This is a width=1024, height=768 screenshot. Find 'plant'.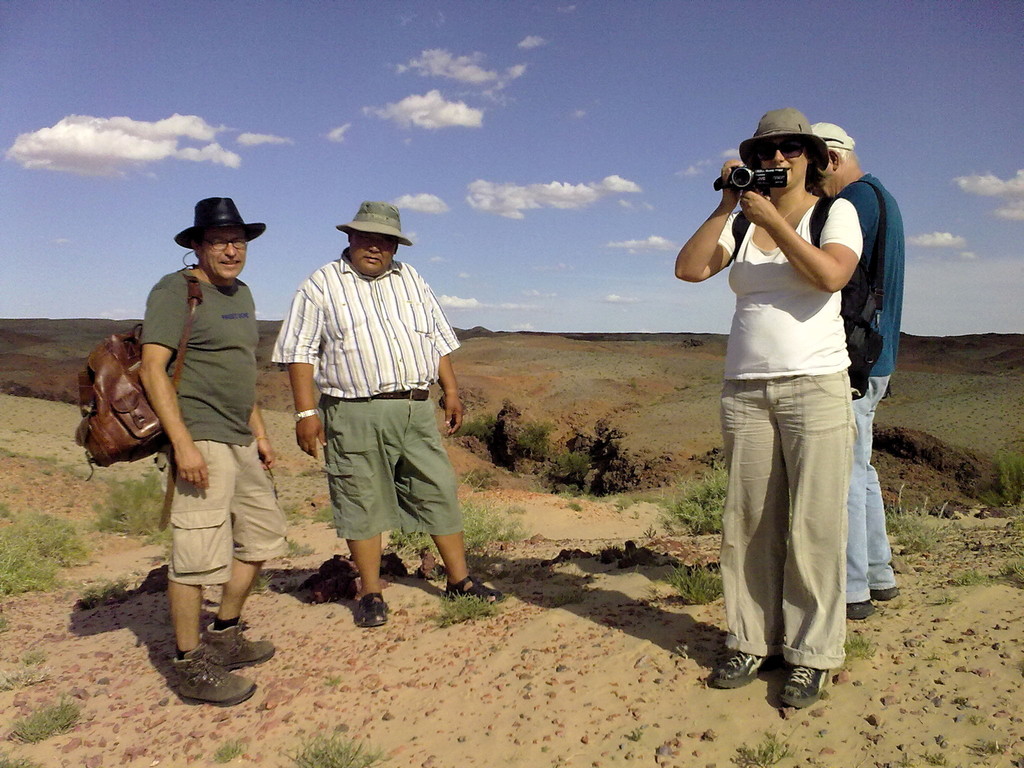
Bounding box: box=[516, 413, 555, 472].
